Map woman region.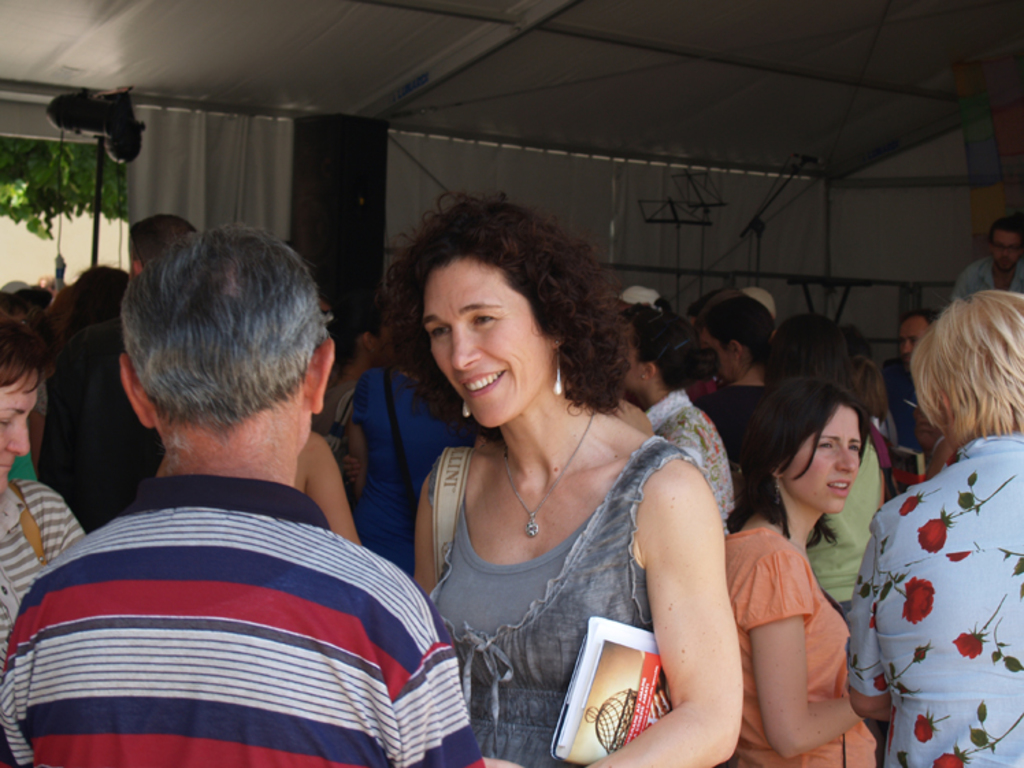
Mapped to (757,315,878,650).
